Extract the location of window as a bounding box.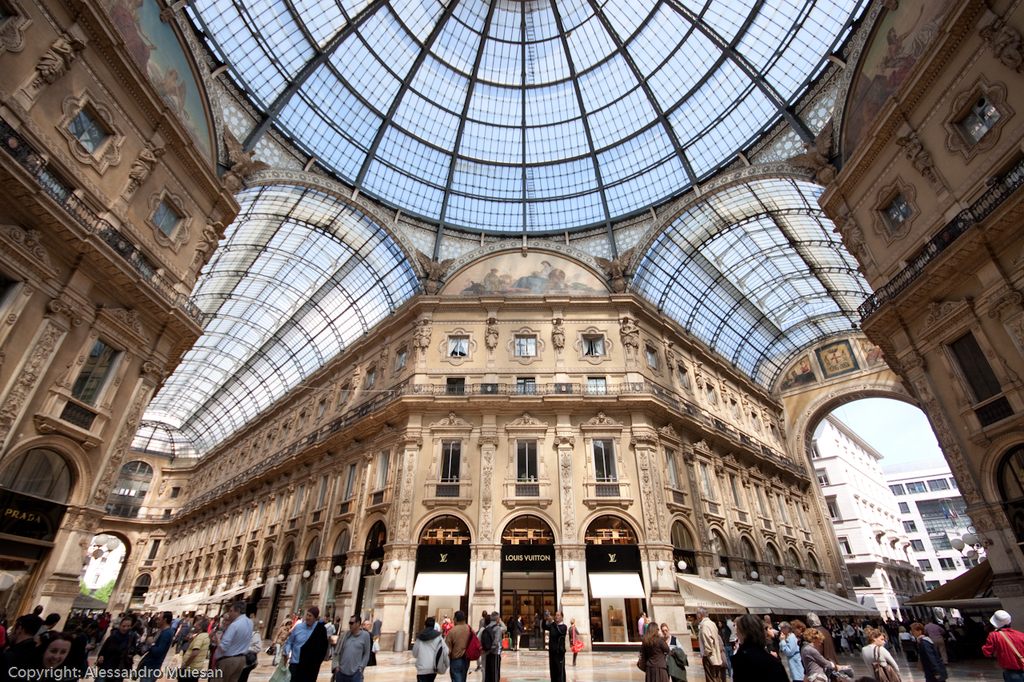
(left=162, top=507, right=171, bottom=520).
